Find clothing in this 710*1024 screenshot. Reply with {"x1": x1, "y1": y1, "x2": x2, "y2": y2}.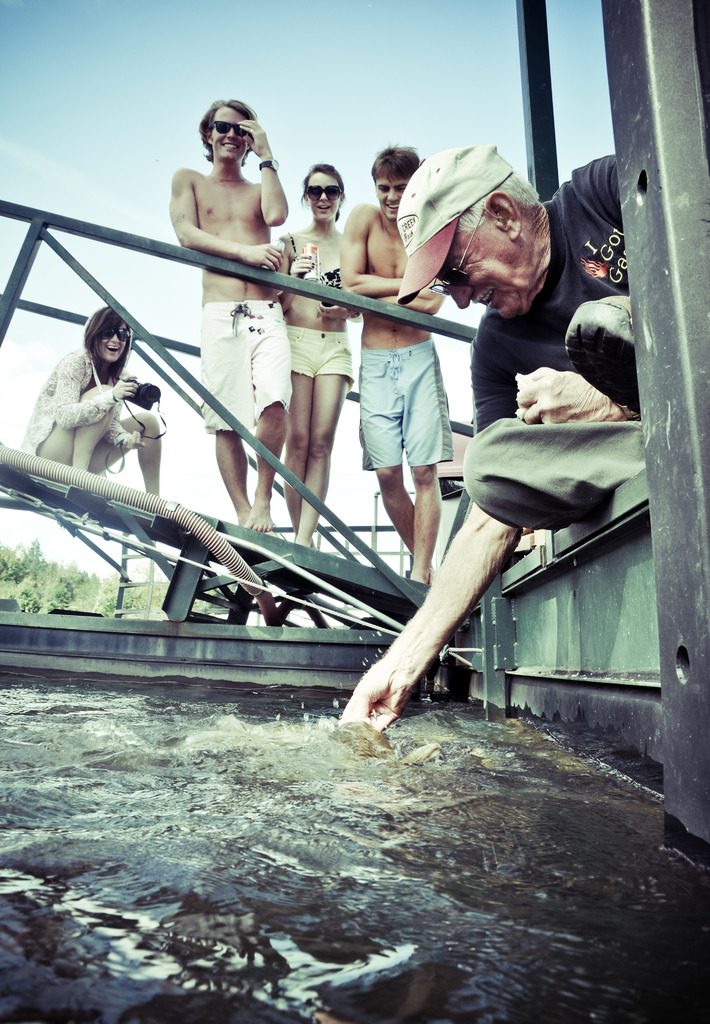
{"x1": 454, "y1": 152, "x2": 655, "y2": 529}.
